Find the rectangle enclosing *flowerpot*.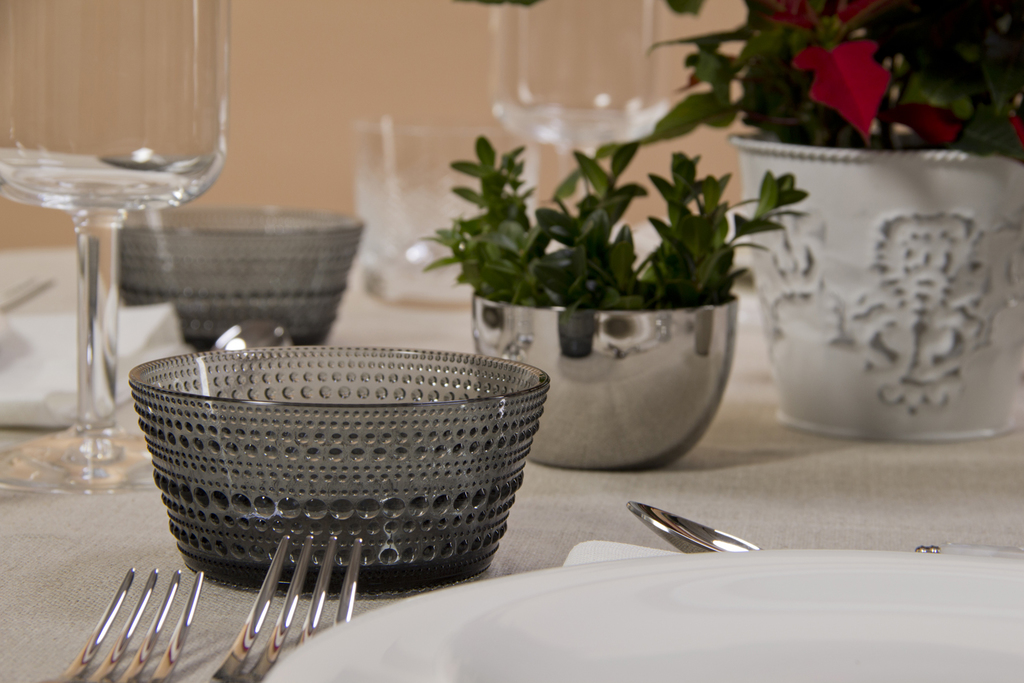
region(727, 126, 1023, 446).
